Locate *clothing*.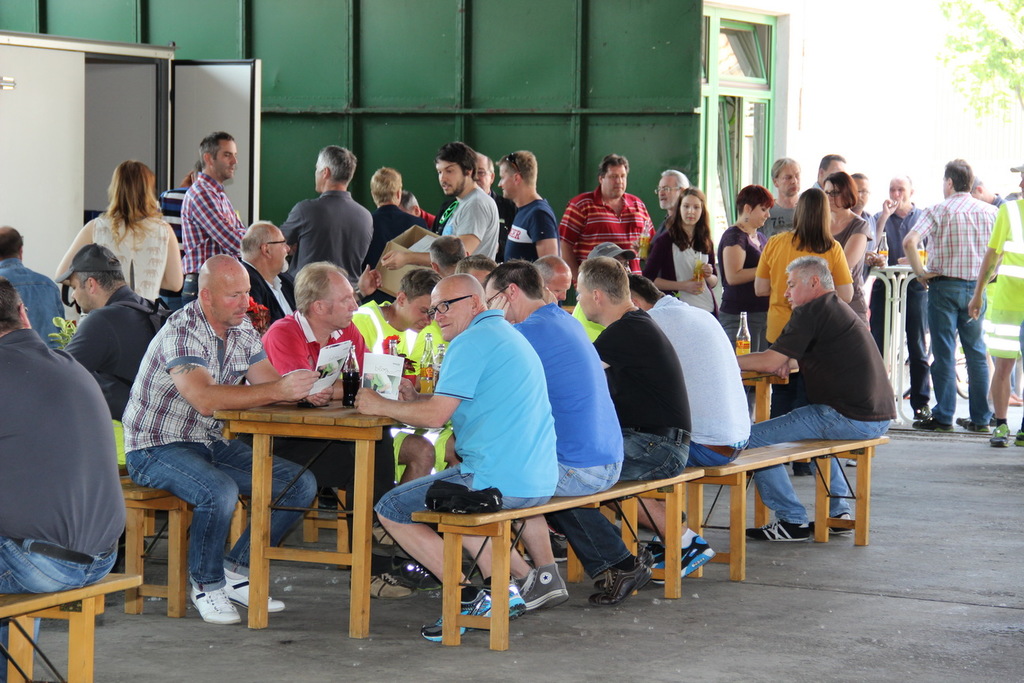
Bounding box: x1=508 y1=300 x2=631 y2=591.
